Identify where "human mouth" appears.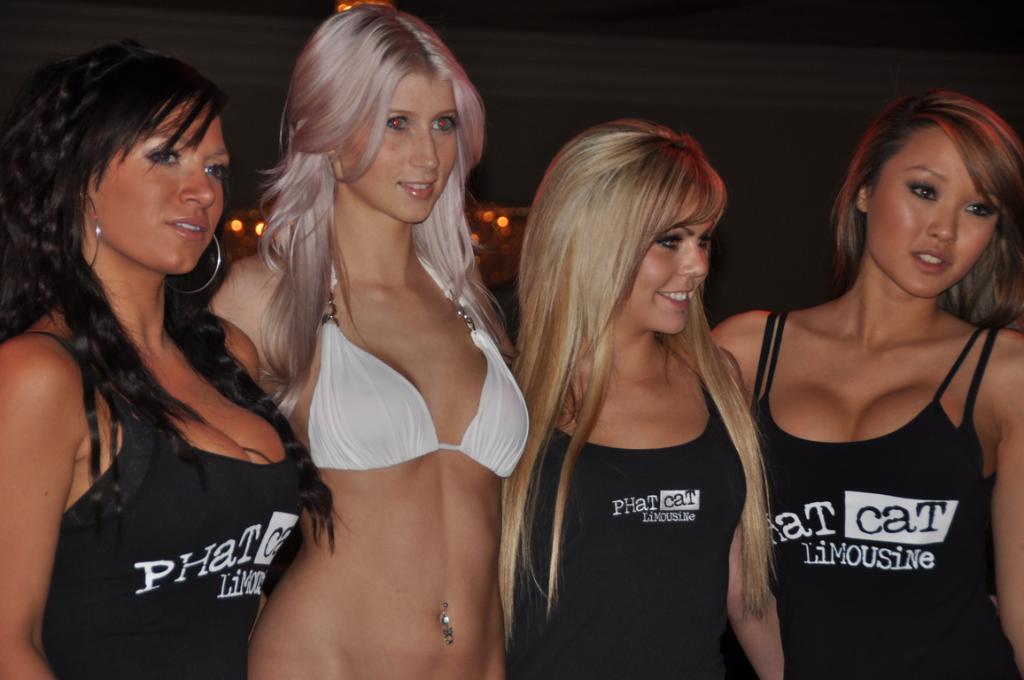
Appears at BBox(908, 246, 945, 270).
